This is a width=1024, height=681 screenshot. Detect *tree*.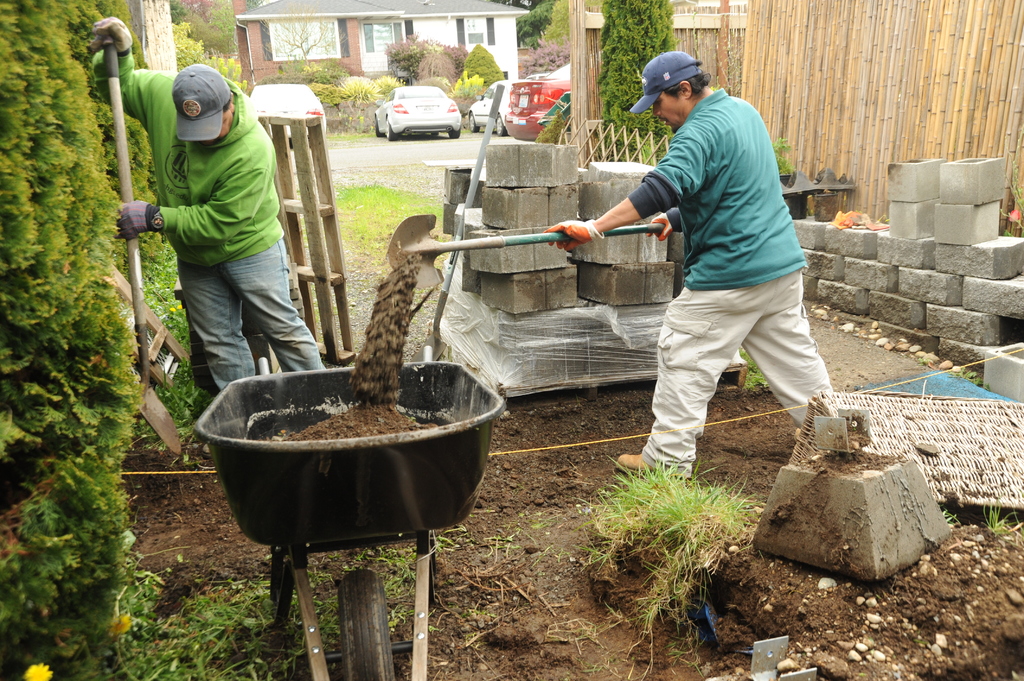
{"x1": 588, "y1": 0, "x2": 682, "y2": 138}.
